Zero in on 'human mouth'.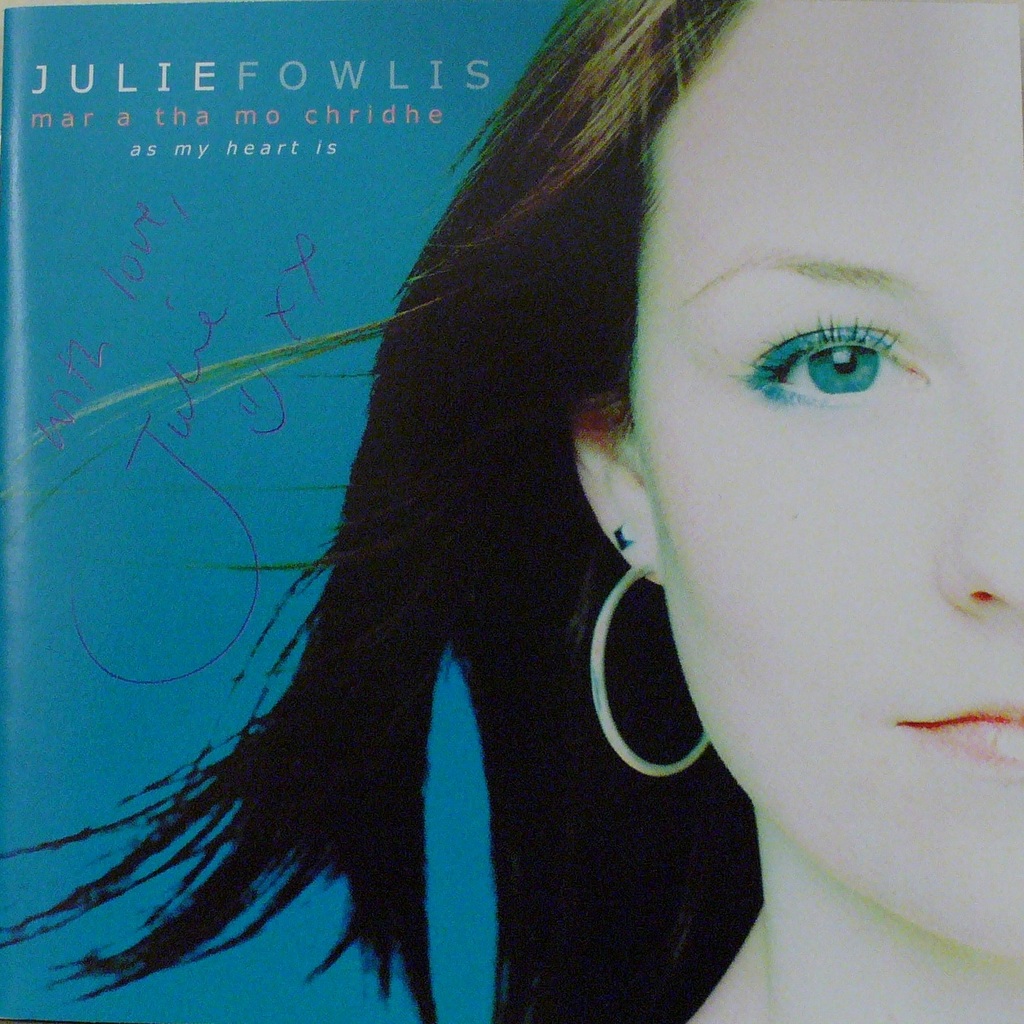
Zeroed in: <box>897,700,1023,760</box>.
